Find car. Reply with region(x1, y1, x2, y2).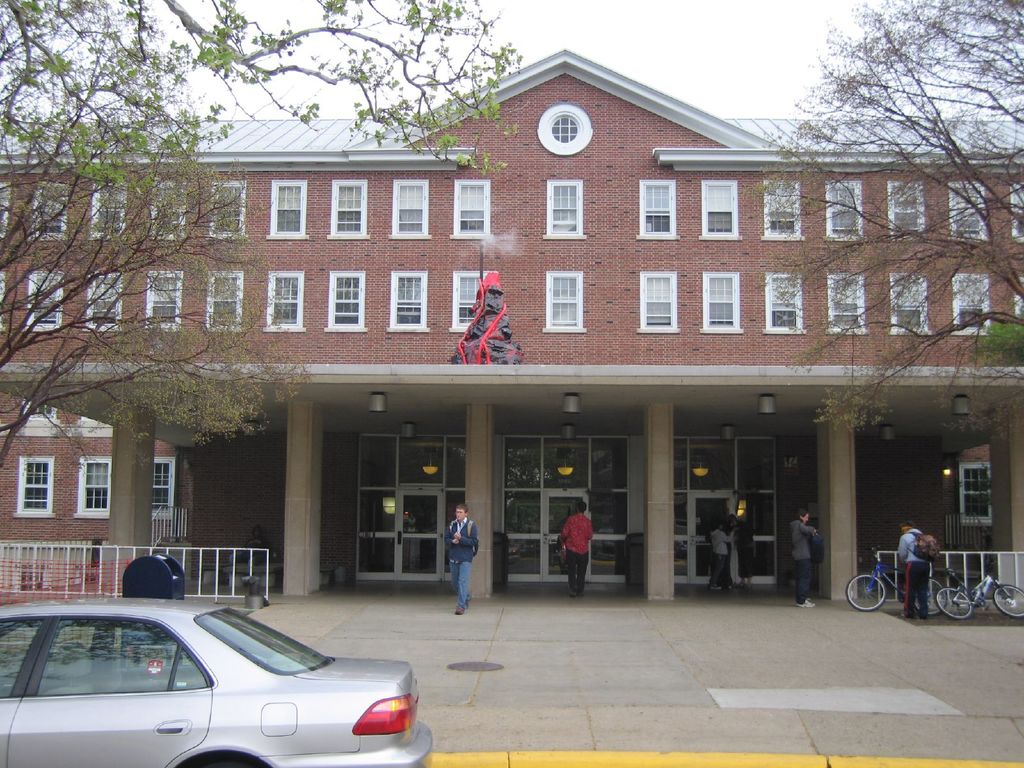
region(0, 597, 438, 767).
